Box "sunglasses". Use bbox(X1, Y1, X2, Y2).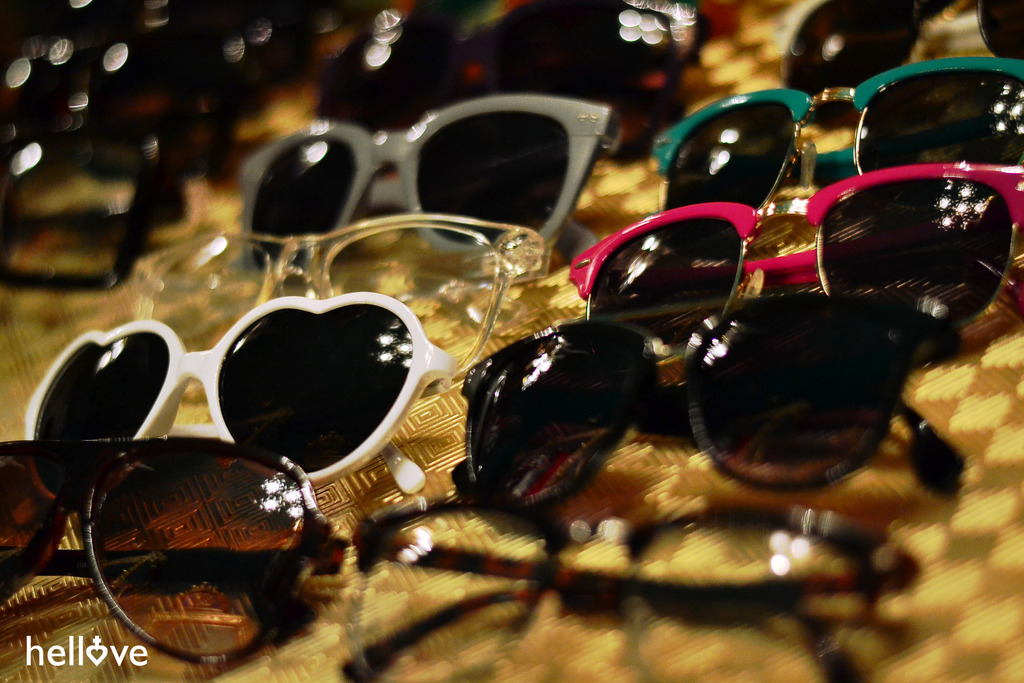
bbox(0, 436, 351, 667).
